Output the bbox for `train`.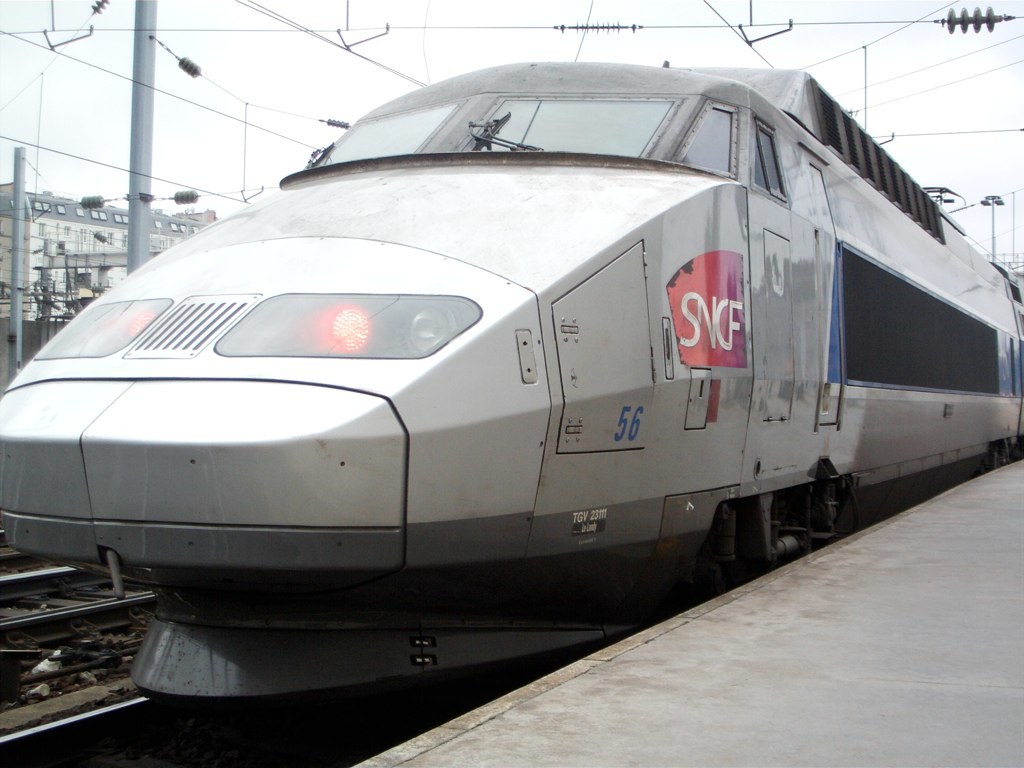
crop(0, 54, 1023, 735).
